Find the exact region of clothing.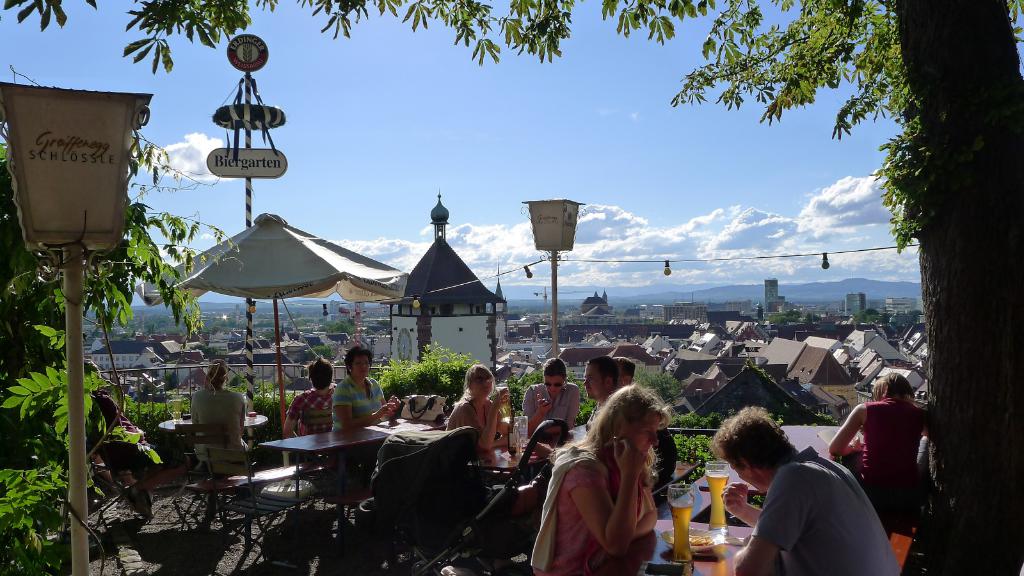
Exact region: (192,383,243,467).
